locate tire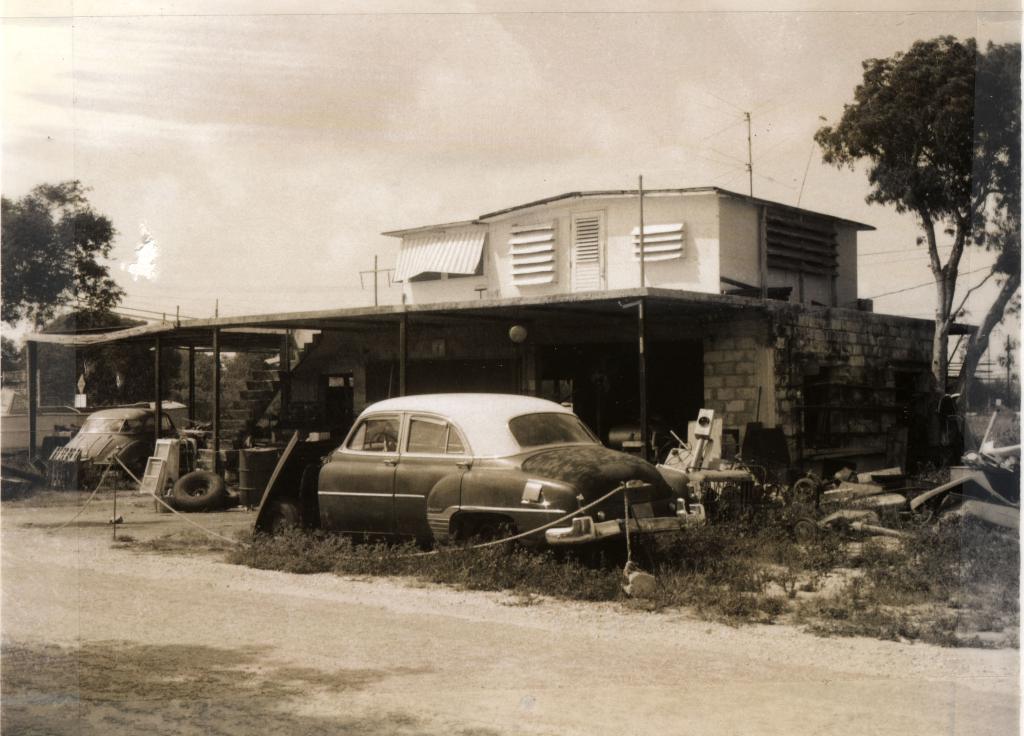
{"x1": 791, "y1": 516, "x2": 820, "y2": 546}
